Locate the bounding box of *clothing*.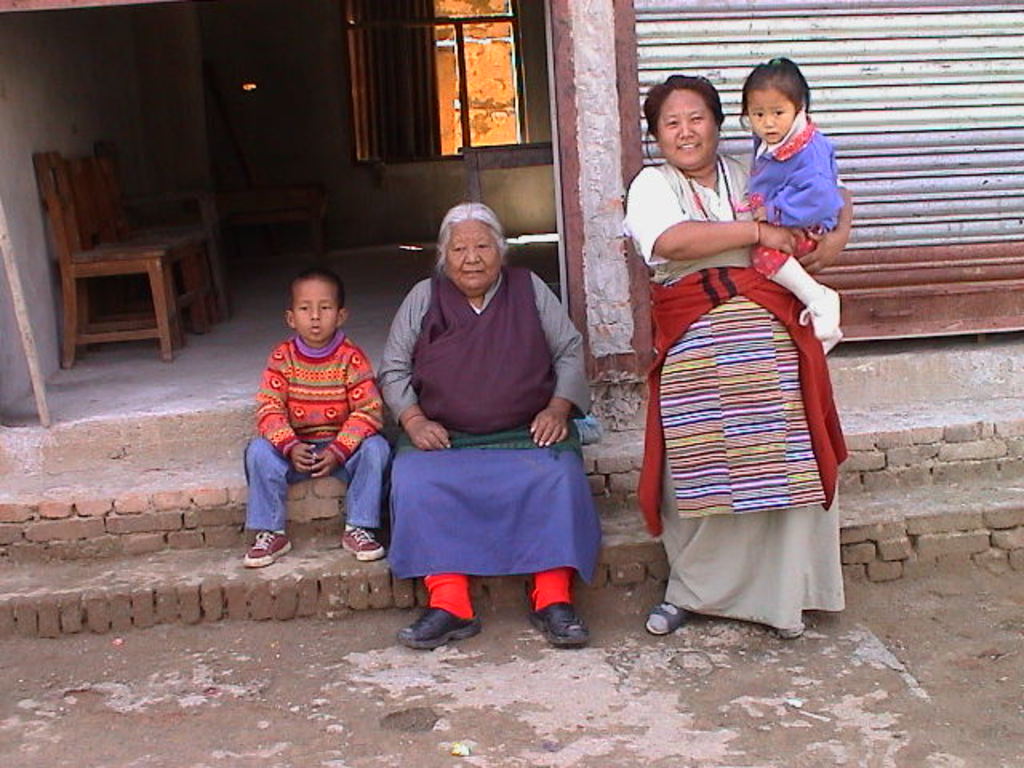
Bounding box: {"left": 395, "top": 269, "right": 589, "bottom": 616}.
